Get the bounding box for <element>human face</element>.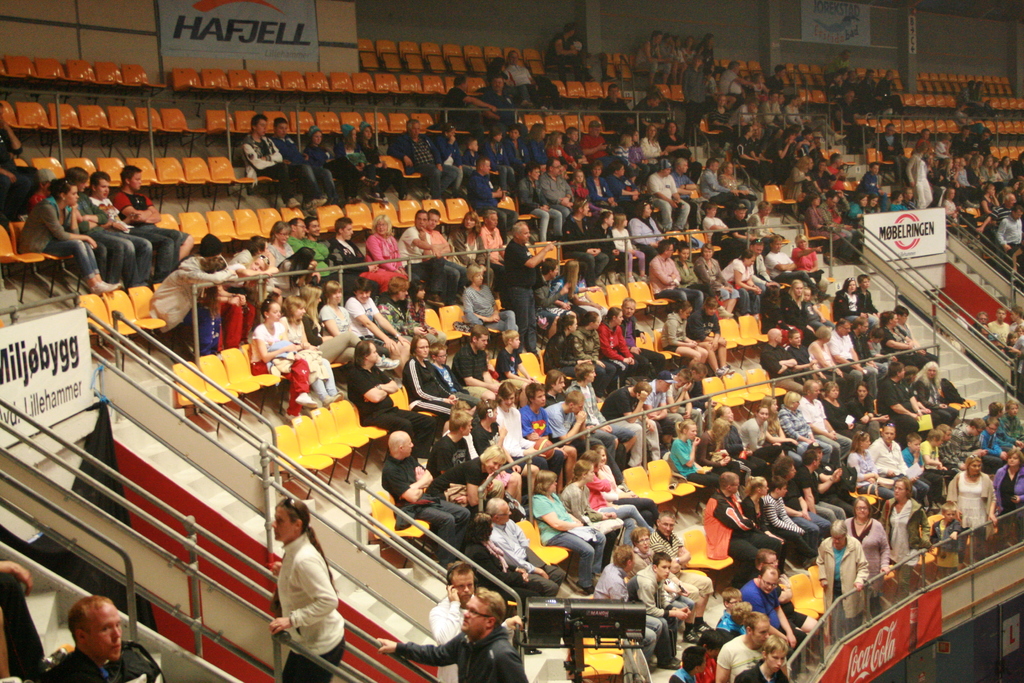
554:377:564:391.
